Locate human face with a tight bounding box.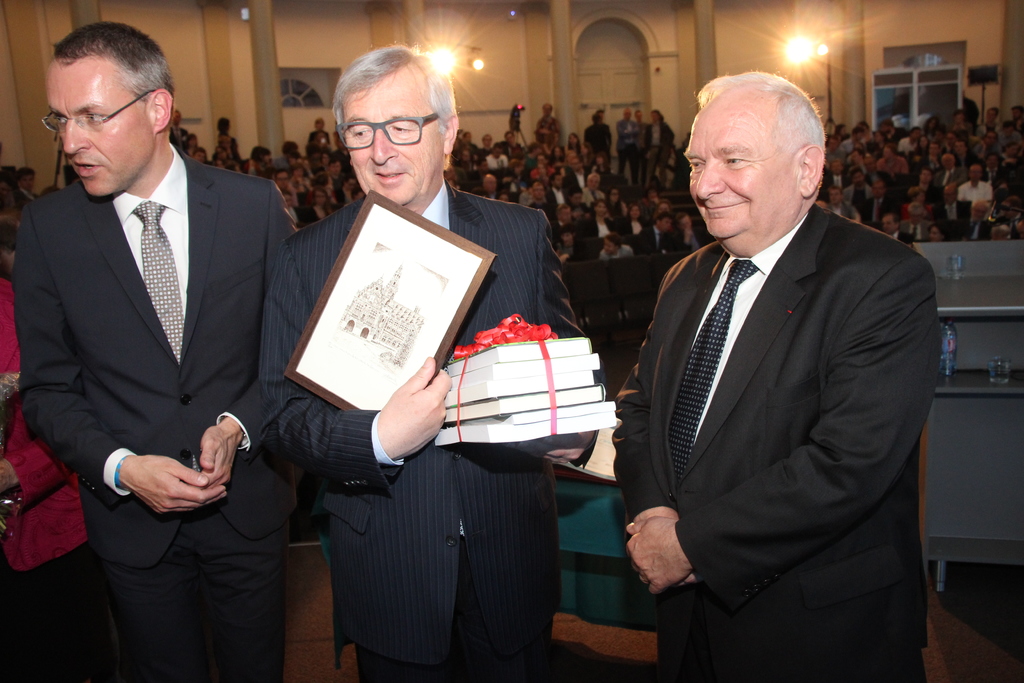
<region>678, 99, 796, 240</region>.
